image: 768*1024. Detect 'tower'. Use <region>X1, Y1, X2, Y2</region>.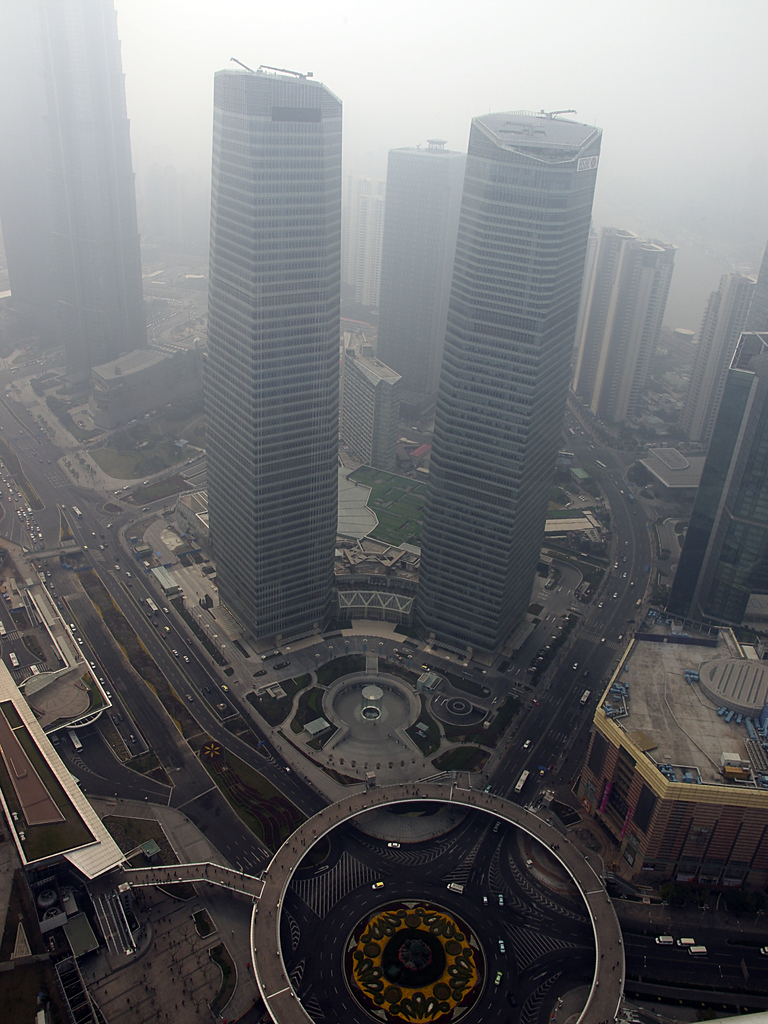
<region>408, 110, 602, 645</region>.
